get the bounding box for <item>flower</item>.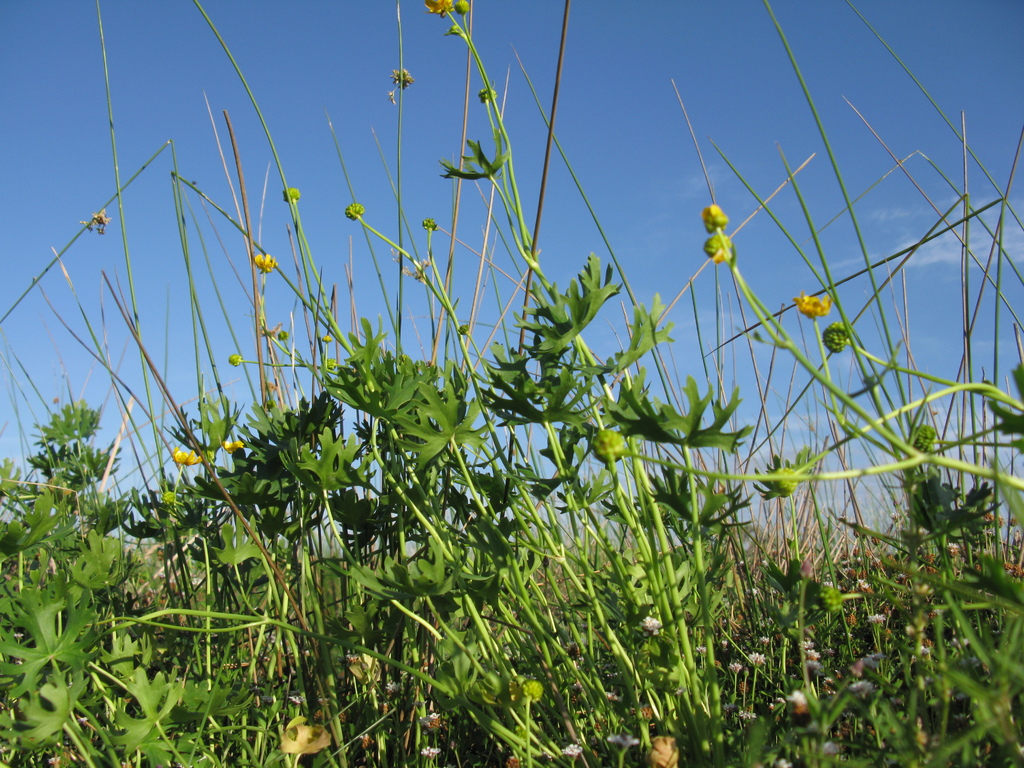
220:438:244:454.
